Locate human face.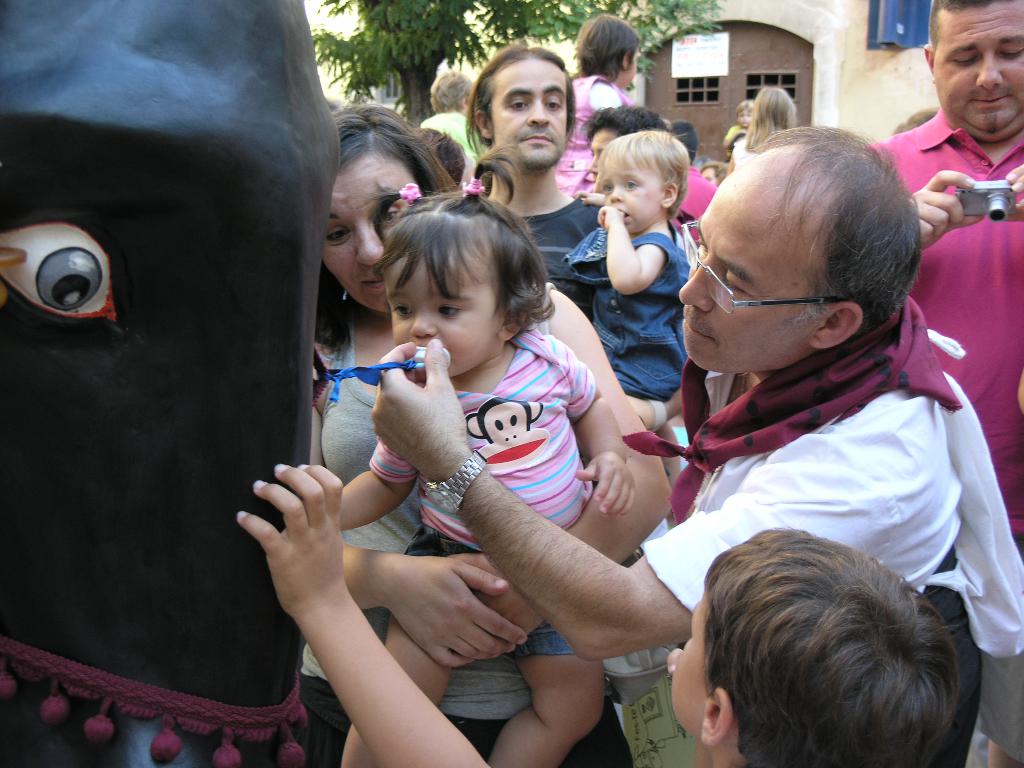
Bounding box: (676, 175, 806, 373).
